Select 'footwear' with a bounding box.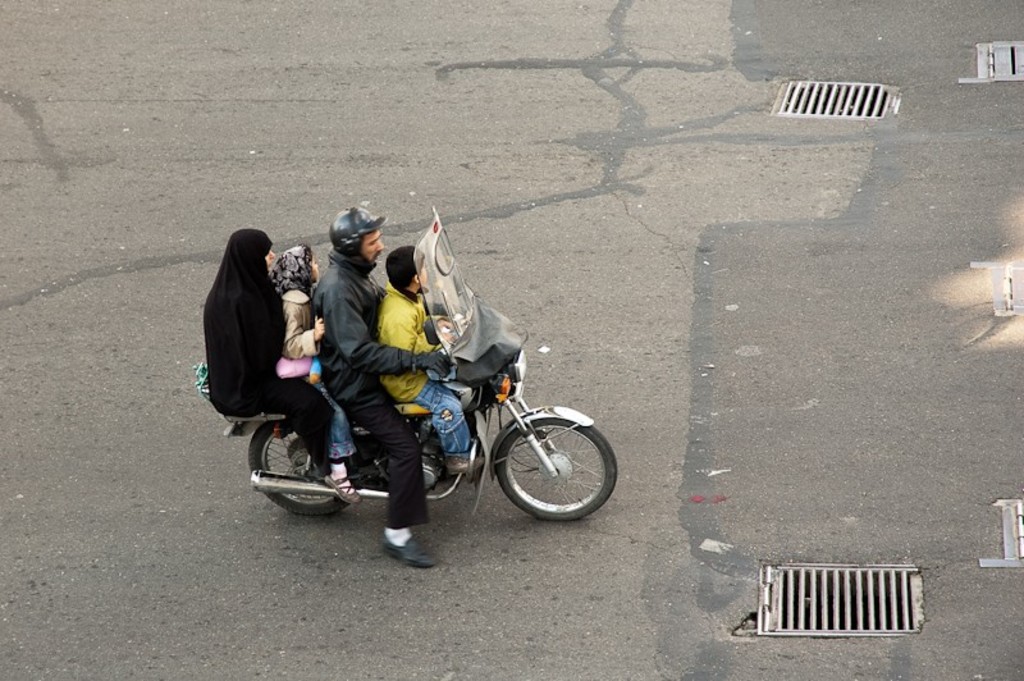
{"left": 326, "top": 471, "right": 358, "bottom": 502}.
